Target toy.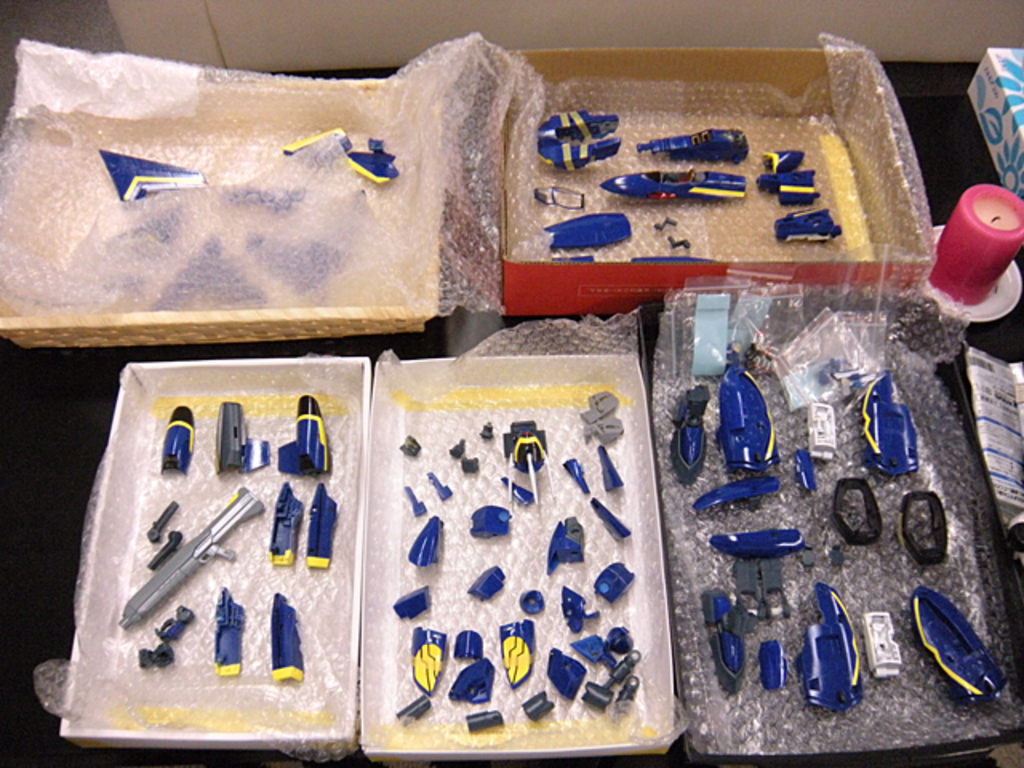
Target region: 597 165 749 194.
